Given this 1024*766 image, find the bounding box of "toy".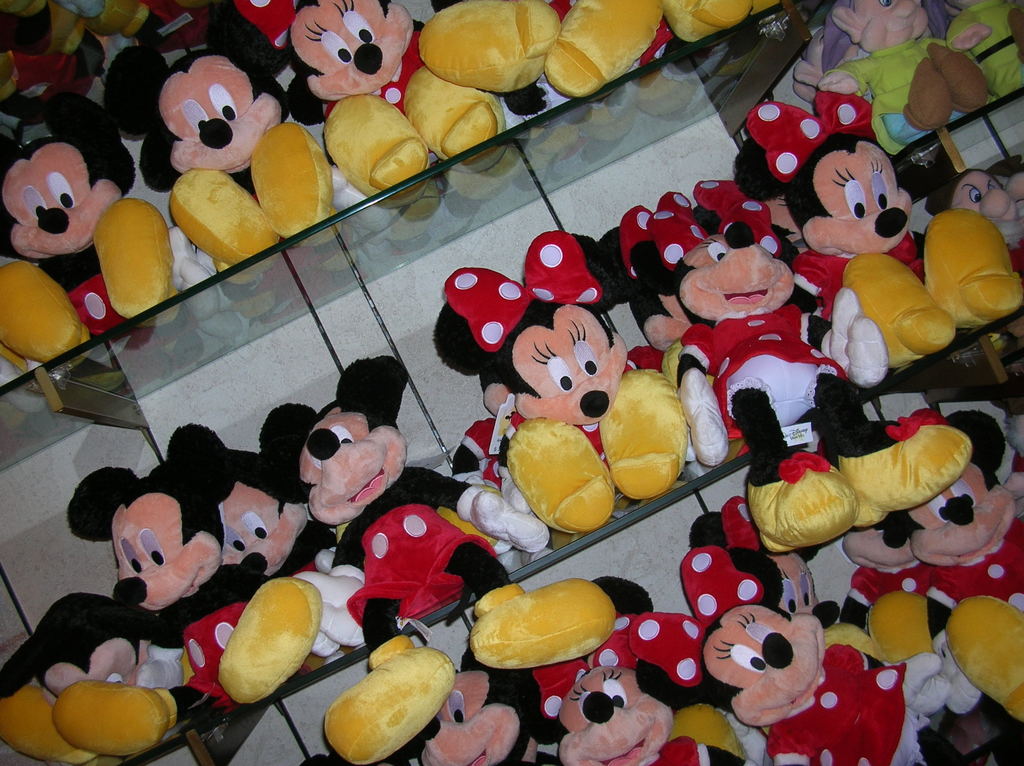
x1=690 y1=496 x2=901 y2=658.
